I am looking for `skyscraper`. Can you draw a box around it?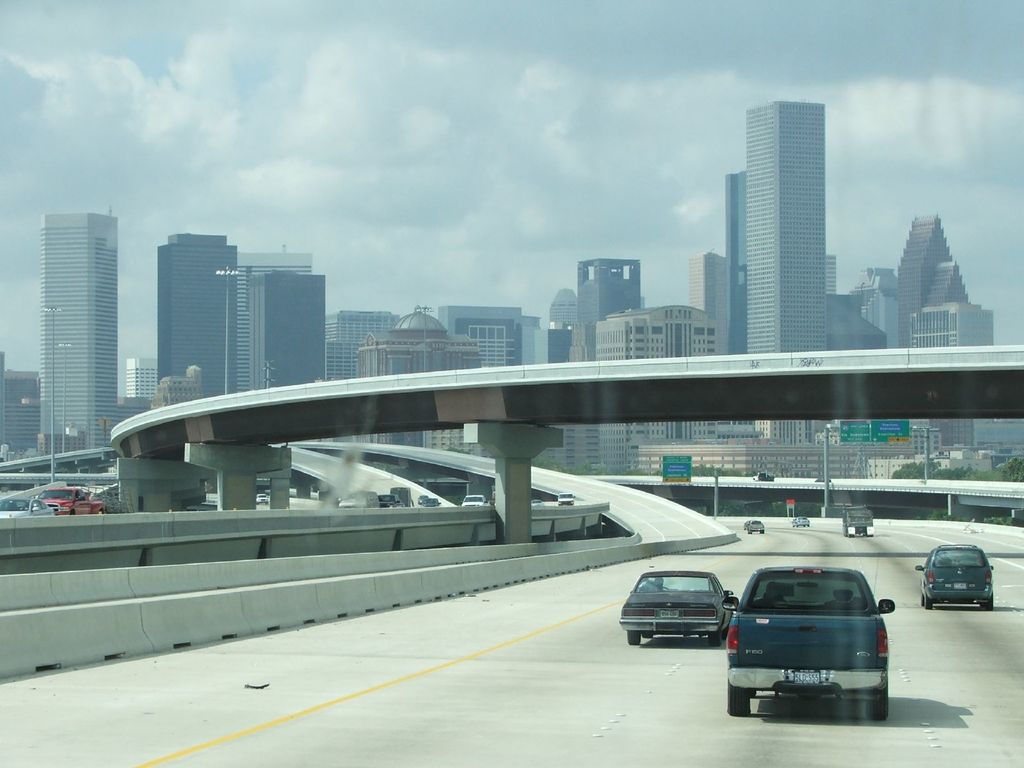
Sure, the bounding box is [825,254,838,298].
